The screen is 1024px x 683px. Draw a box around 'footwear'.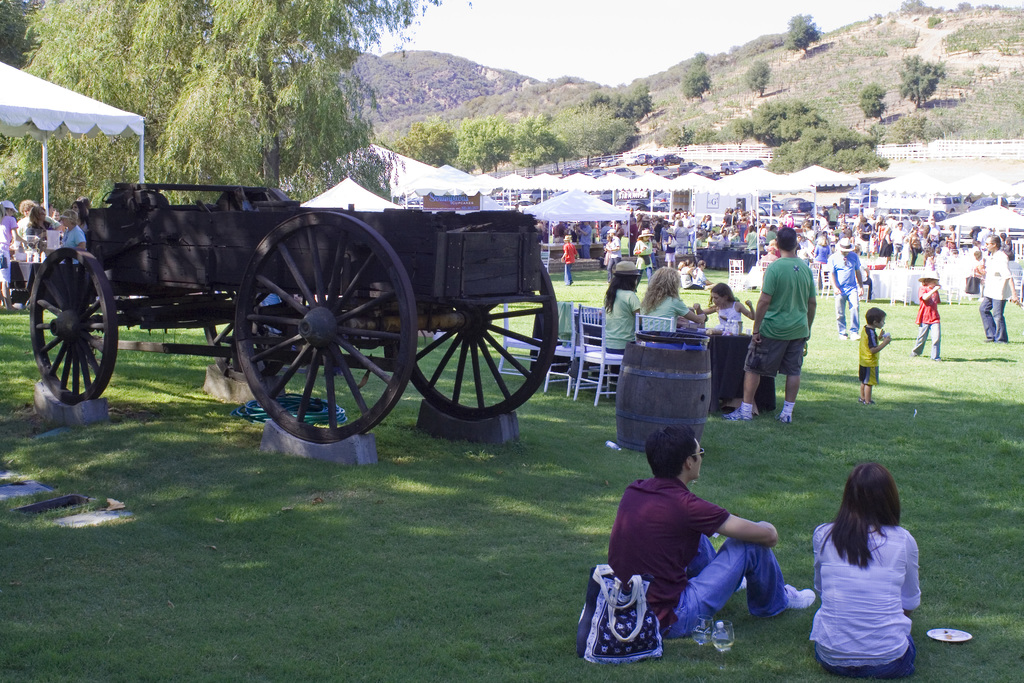
region(838, 331, 851, 342).
